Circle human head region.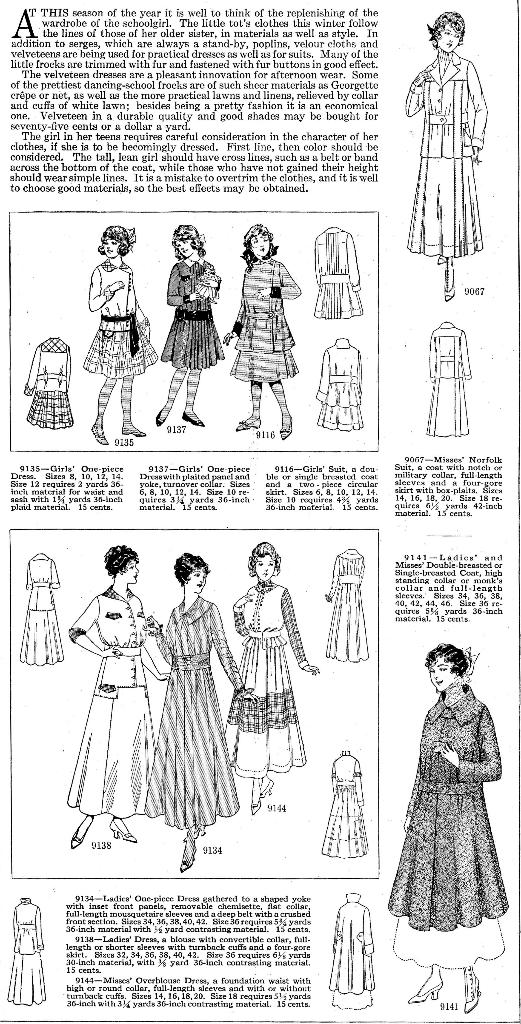
Region: (left=102, top=547, right=139, bottom=585).
